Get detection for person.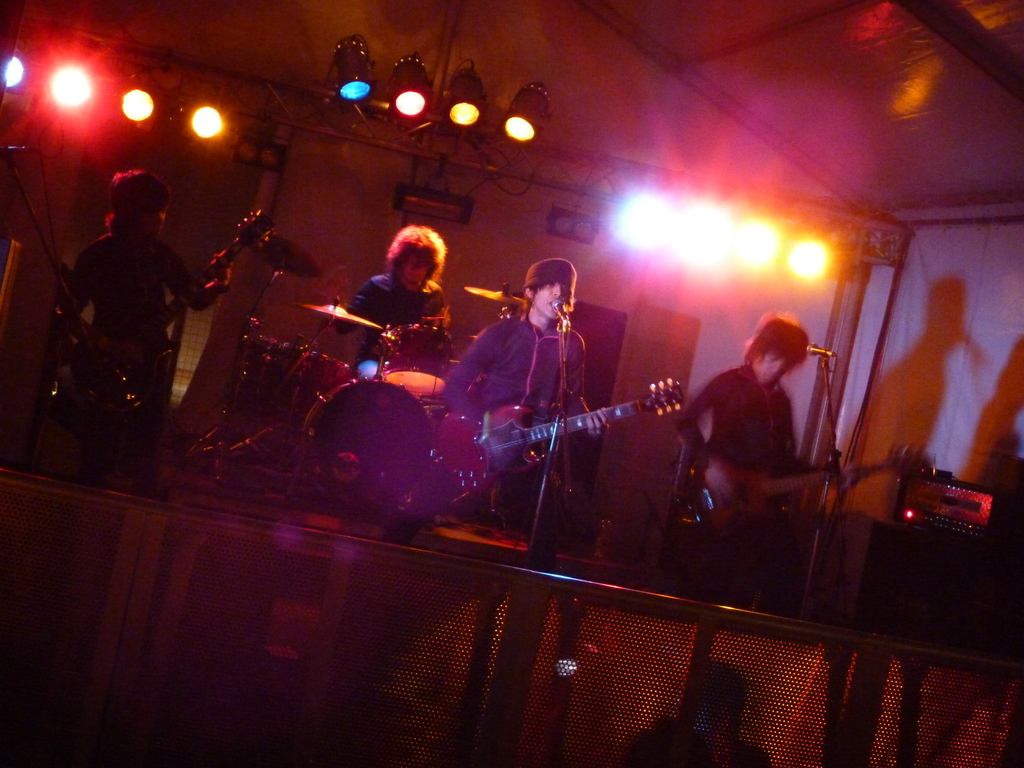
Detection: bbox(671, 314, 822, 533).
